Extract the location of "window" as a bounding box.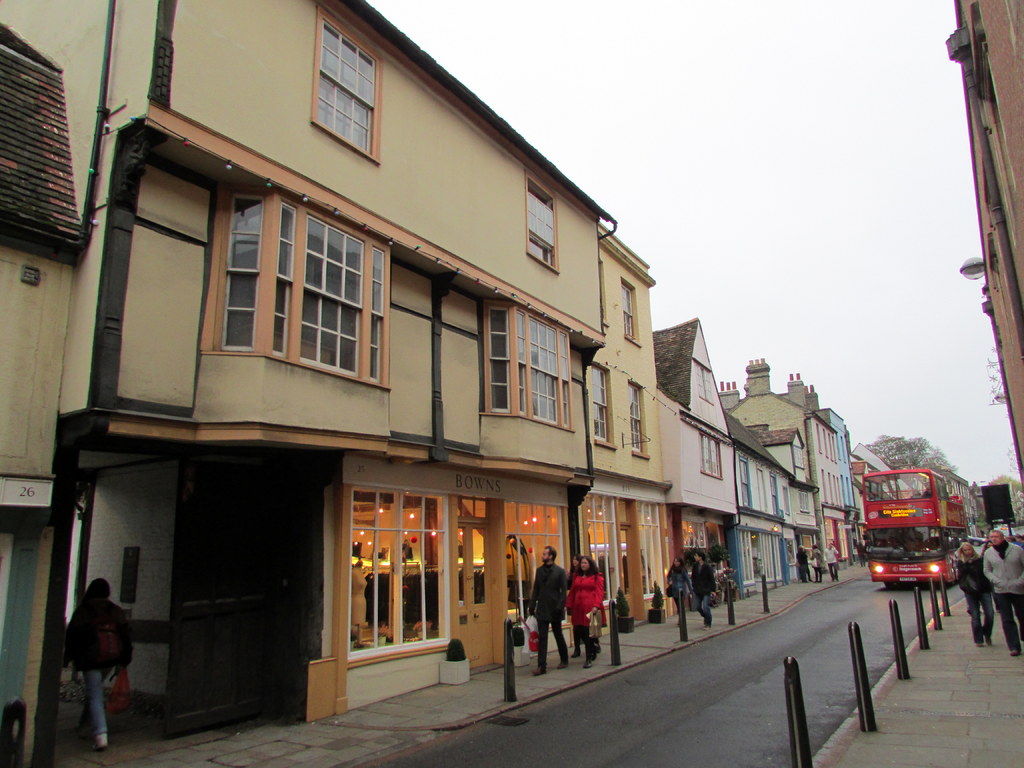
[left=586, top=364, right=620, bottom=451].
